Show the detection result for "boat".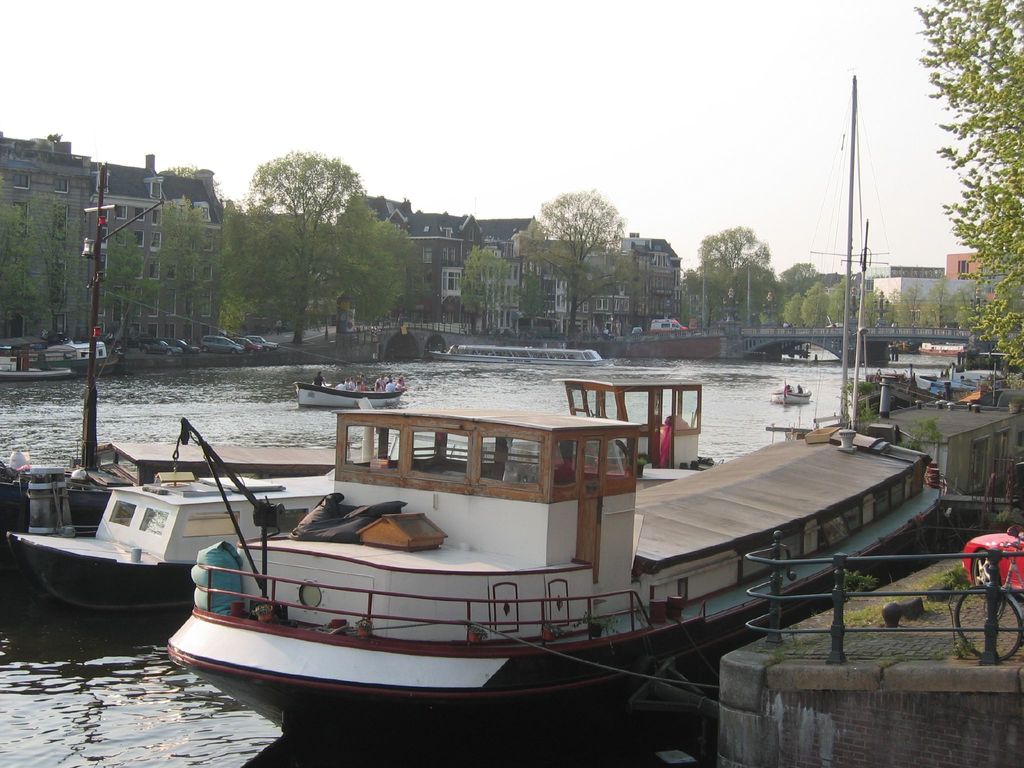
<box>0,159,339,545</box>.
